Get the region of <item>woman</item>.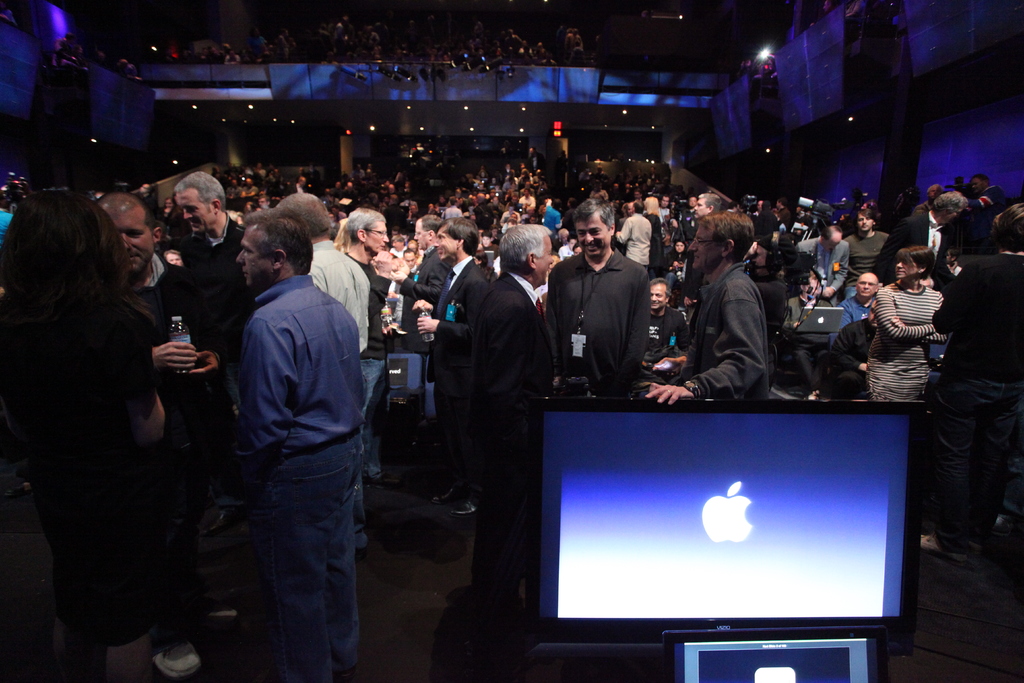
(0, 190, 165, 682).
